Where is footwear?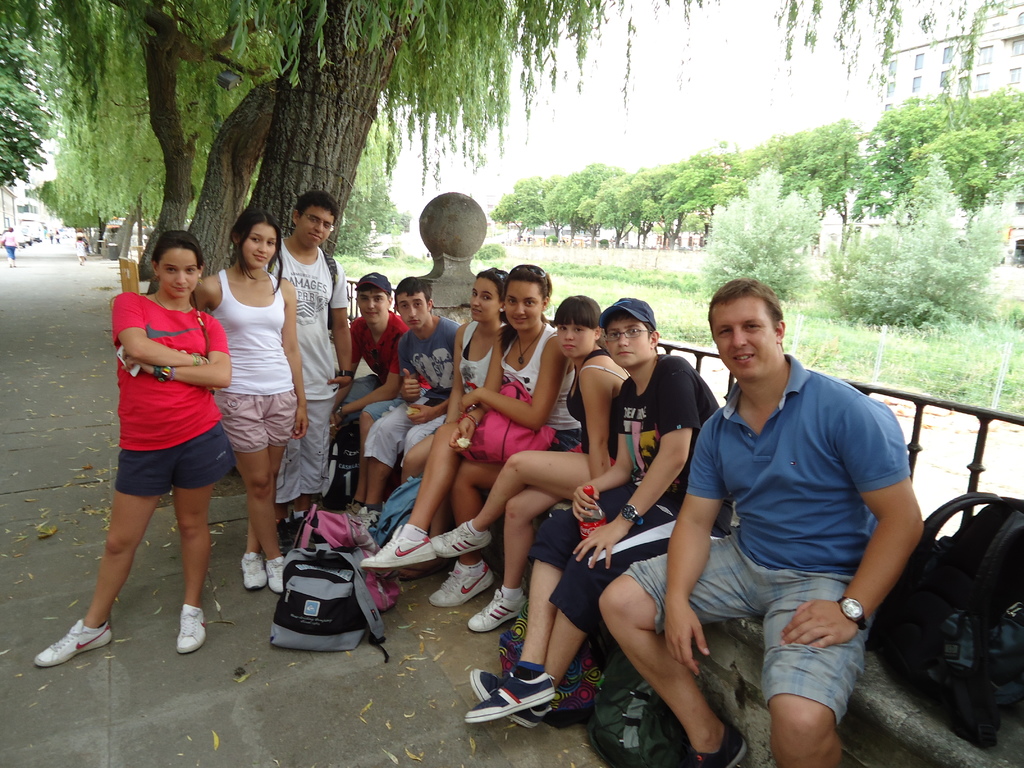
<region>357, 502, 384, 539</region>.
